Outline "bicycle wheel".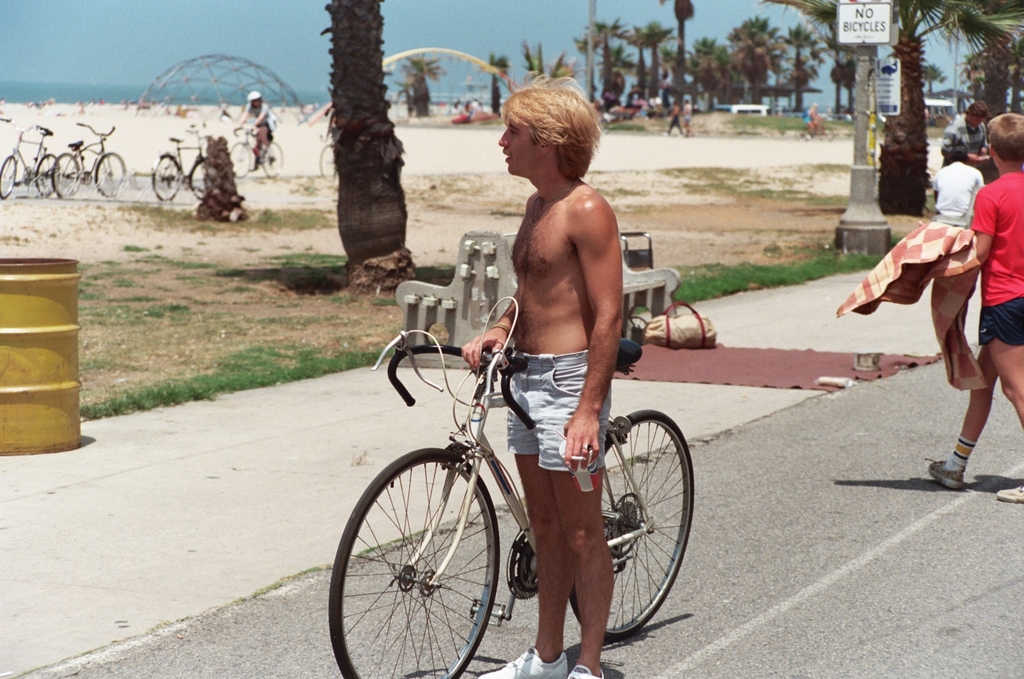
Outline: [328,443,507,678].
